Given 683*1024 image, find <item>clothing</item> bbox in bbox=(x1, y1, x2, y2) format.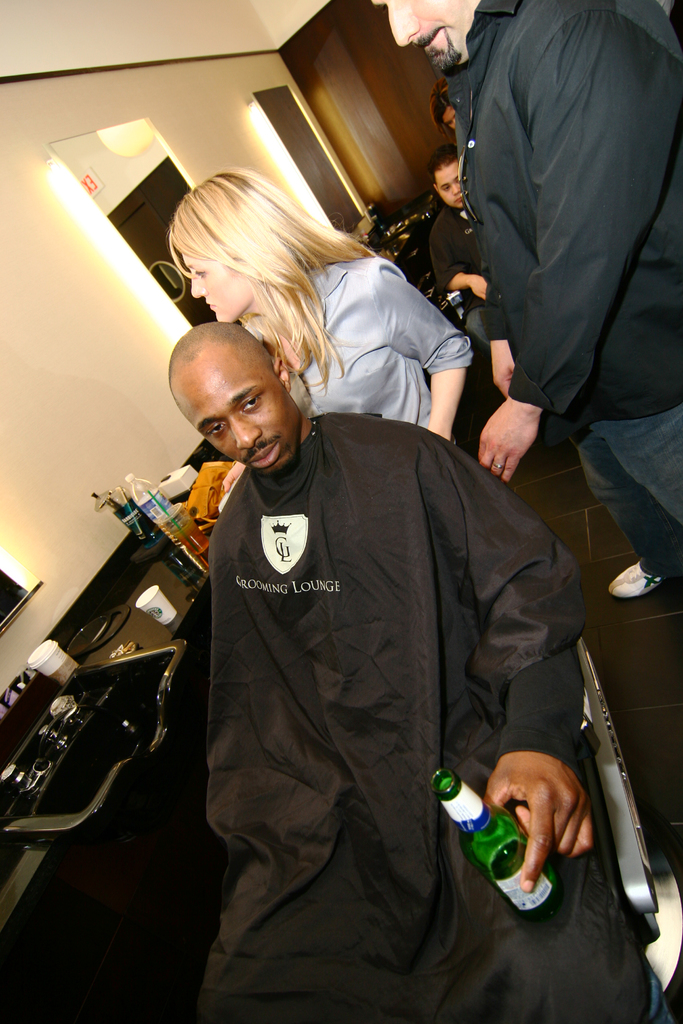
bbox=(456, 0, 682, 559).
